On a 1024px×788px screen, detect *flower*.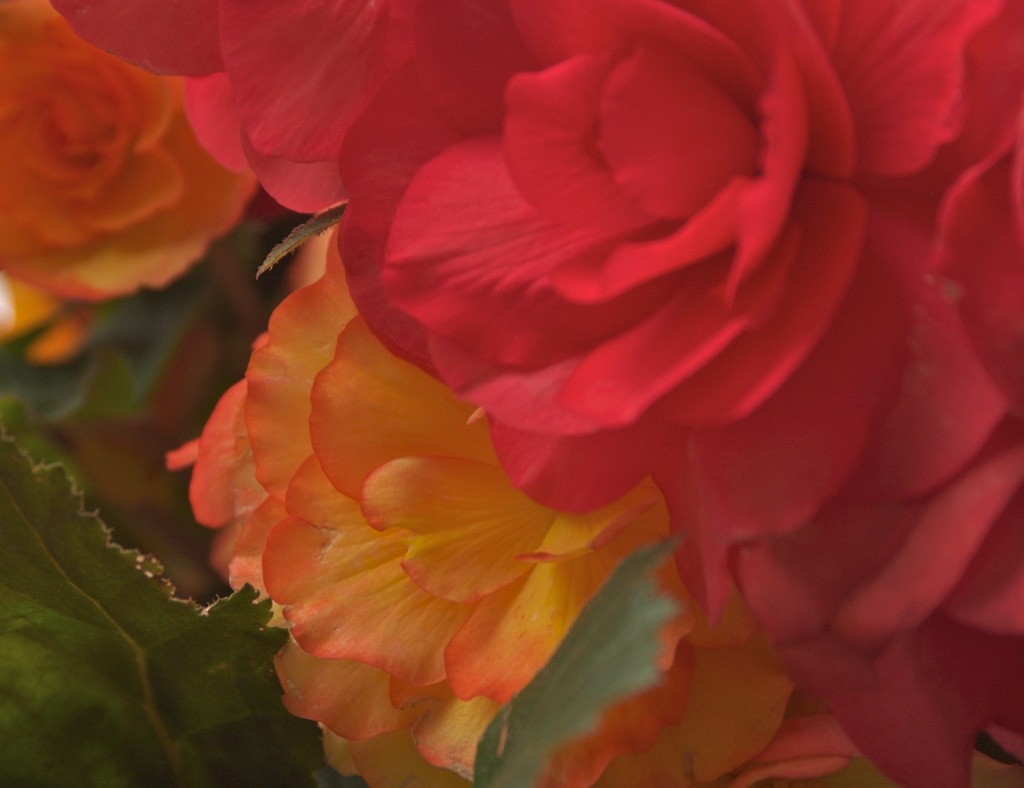
x1=168 y1=221 x2=863 y2=787.
